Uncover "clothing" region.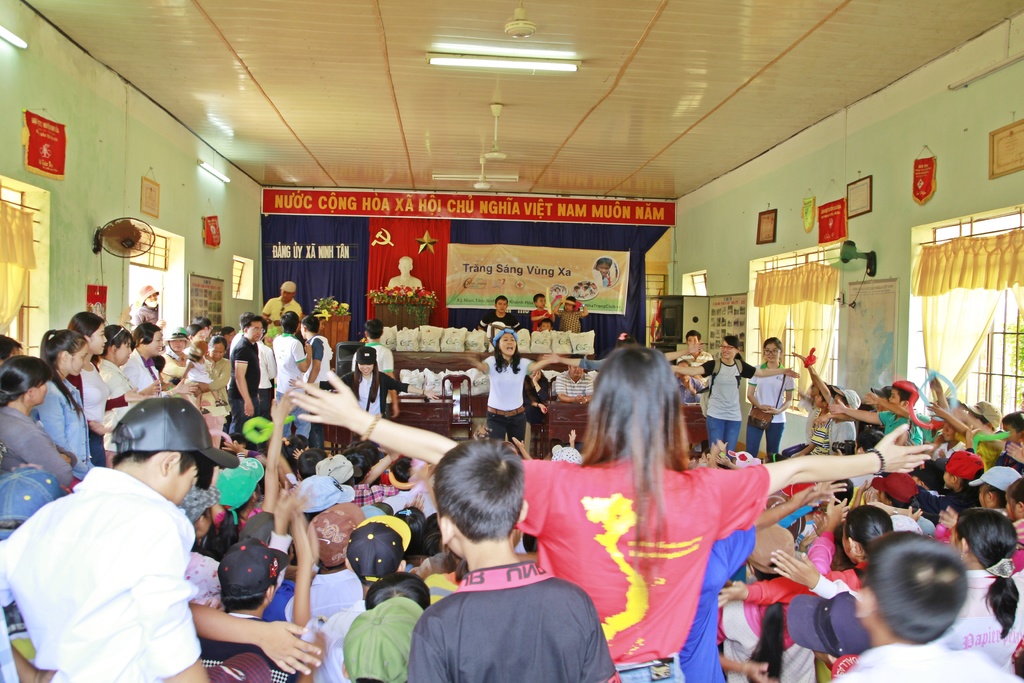
Uncovered: (left=740, top=357, right=792, bottom=459).
